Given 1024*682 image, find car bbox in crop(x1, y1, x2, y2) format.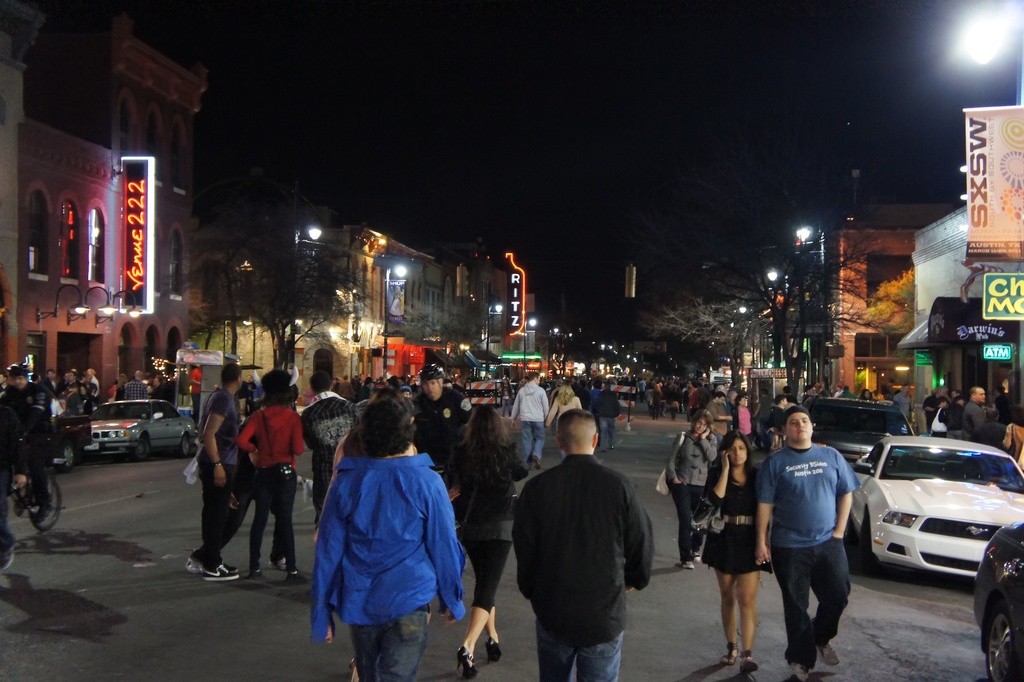
crop(89, 394, 196, 462).
